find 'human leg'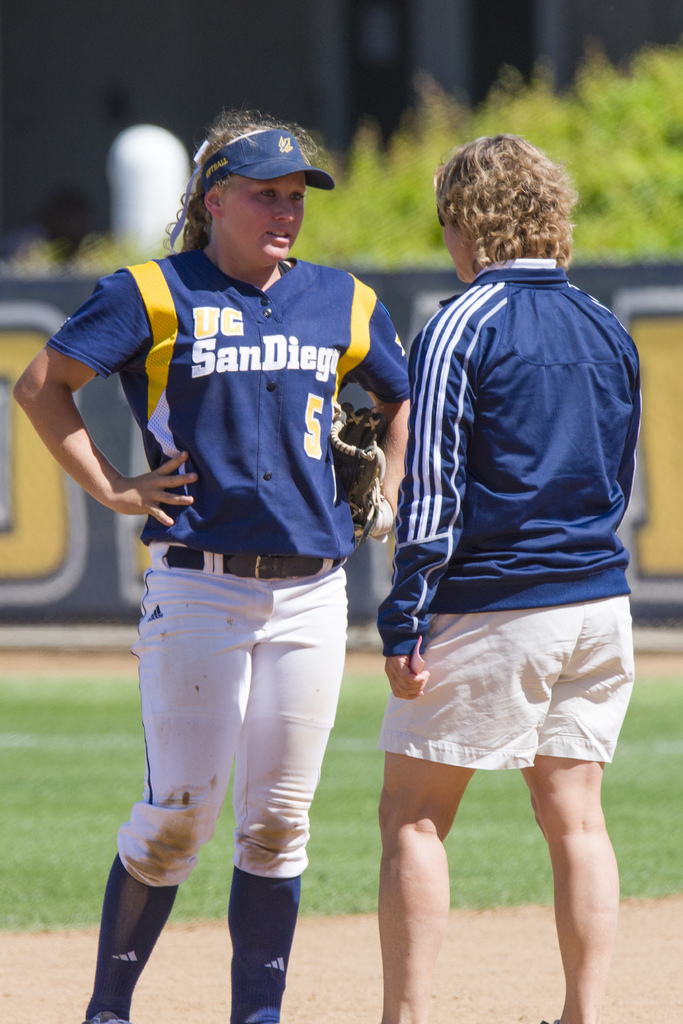
box(239, 554, 346, 1023)
